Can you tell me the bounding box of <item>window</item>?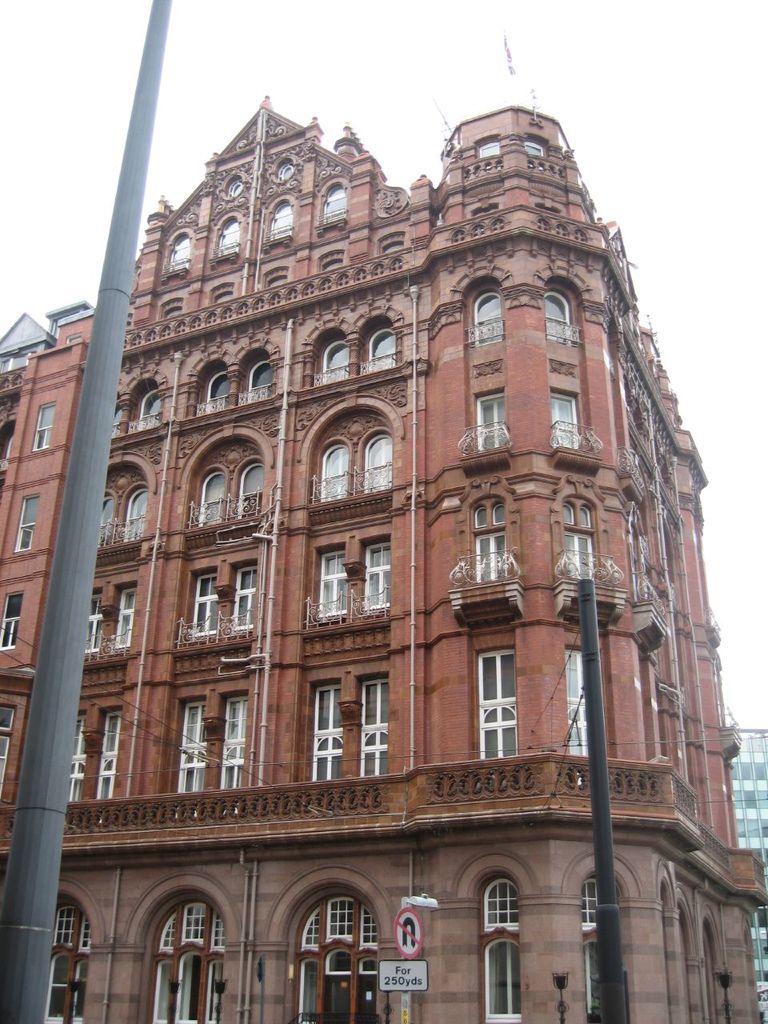
left=550, top=391, right=577, bottom=447.
